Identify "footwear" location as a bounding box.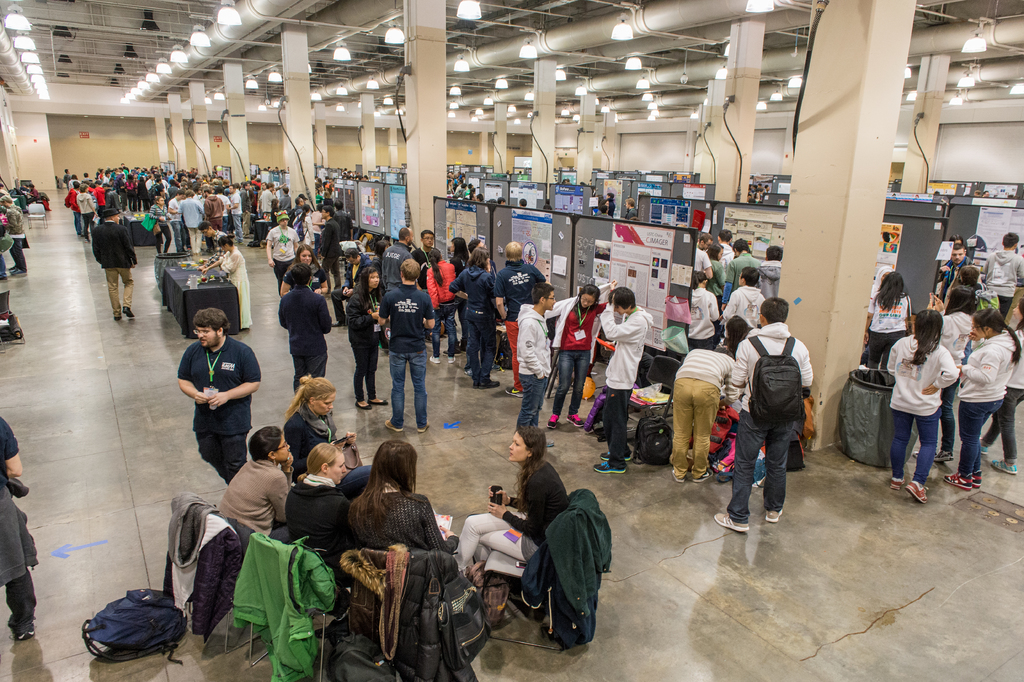
l=931, t=448, r=956, b=462.
